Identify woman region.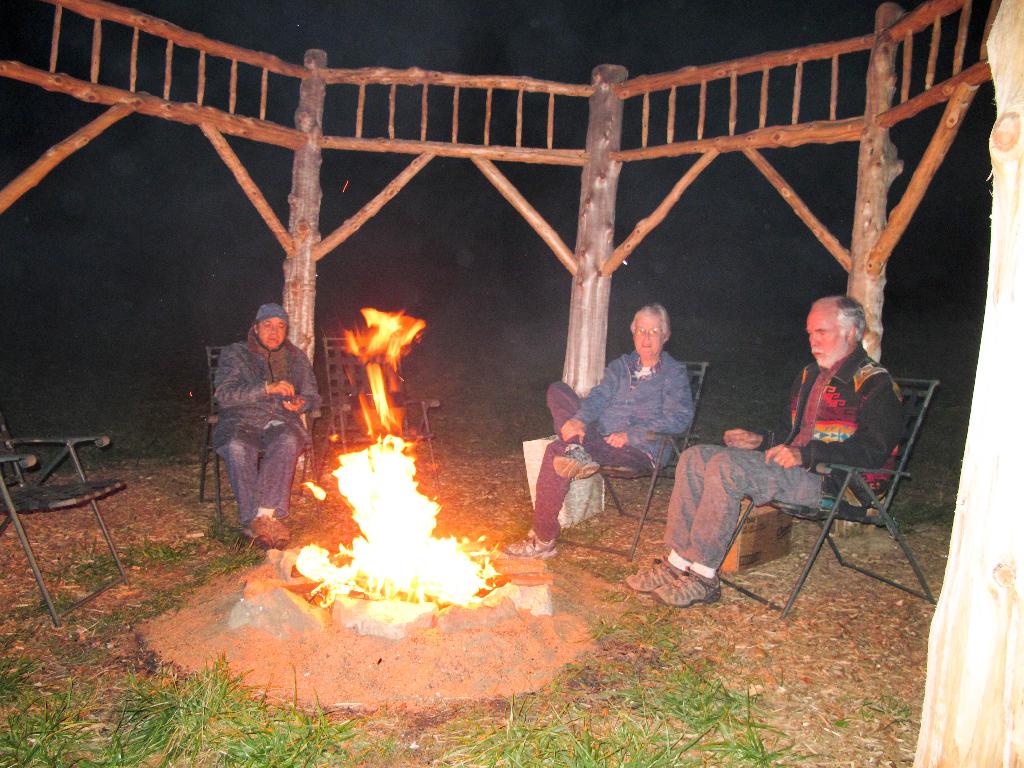
Region: Rect(510, 300, 692, 561).
